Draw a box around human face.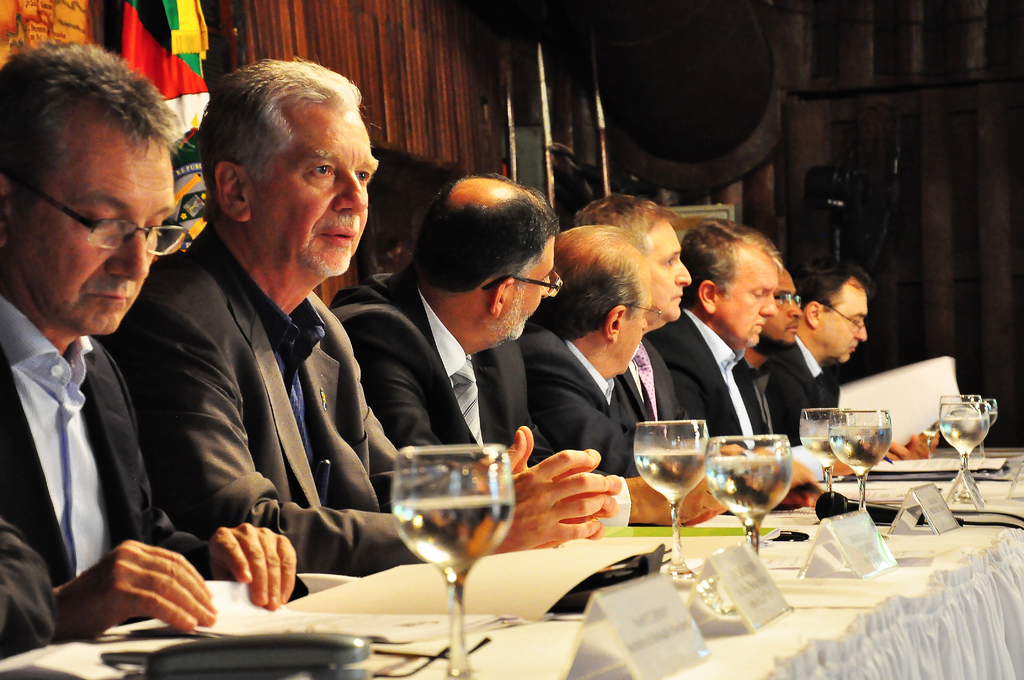
<region>257, 115, 378, 275</region>.
